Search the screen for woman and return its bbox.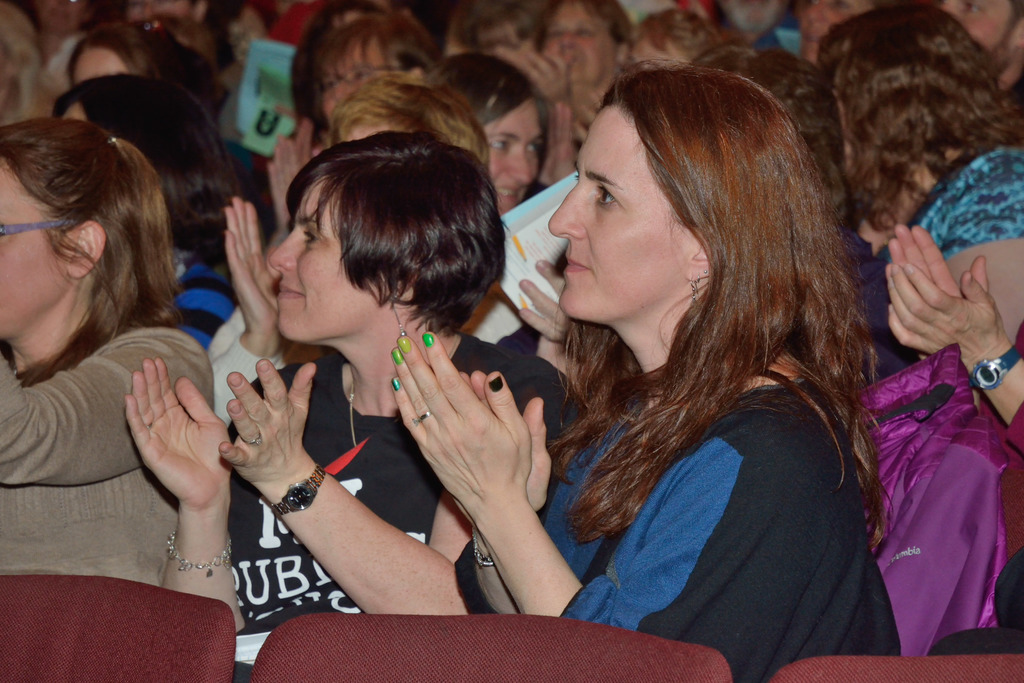
Found: (left=208, top=74, right=515, bottom=449).
